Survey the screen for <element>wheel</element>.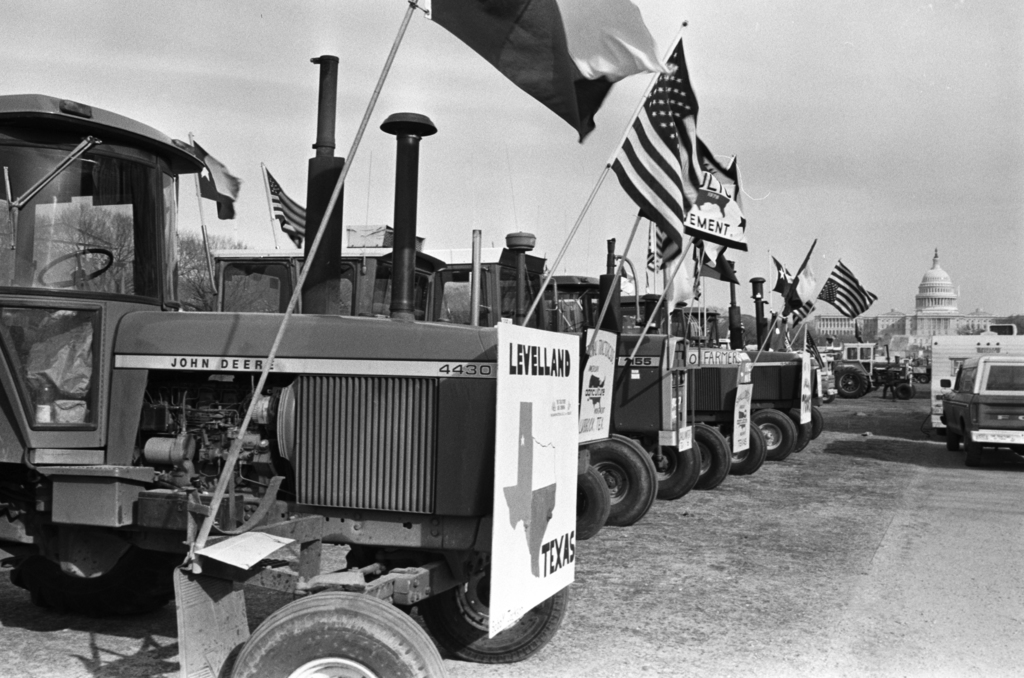
Survey found: [576, 467, 610, 541].
